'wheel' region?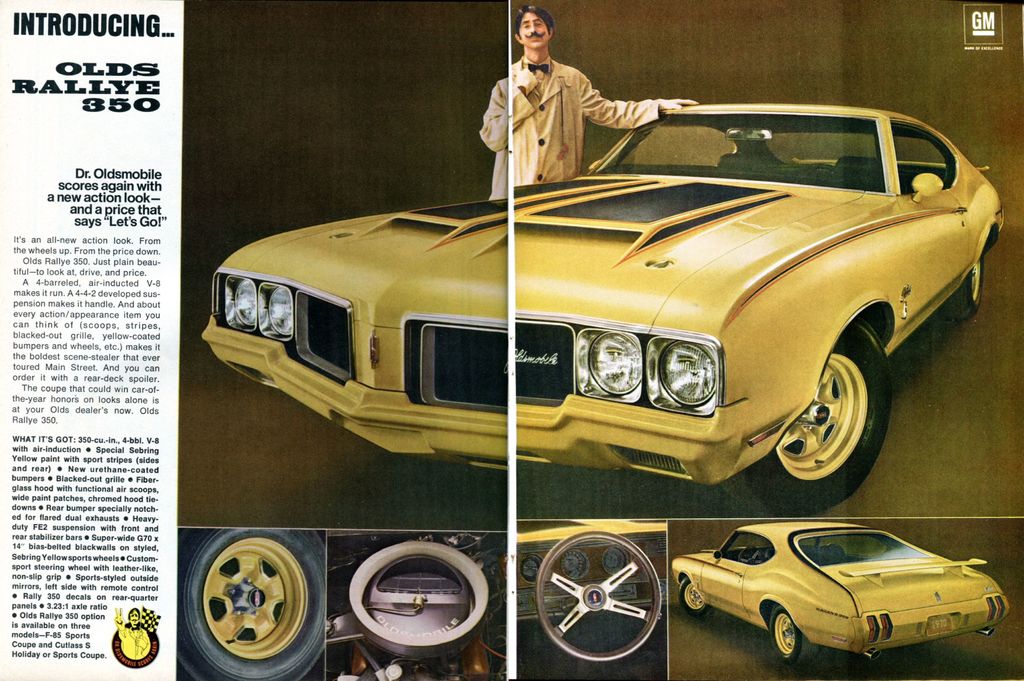
BBox(803, 161, 860, 185)
